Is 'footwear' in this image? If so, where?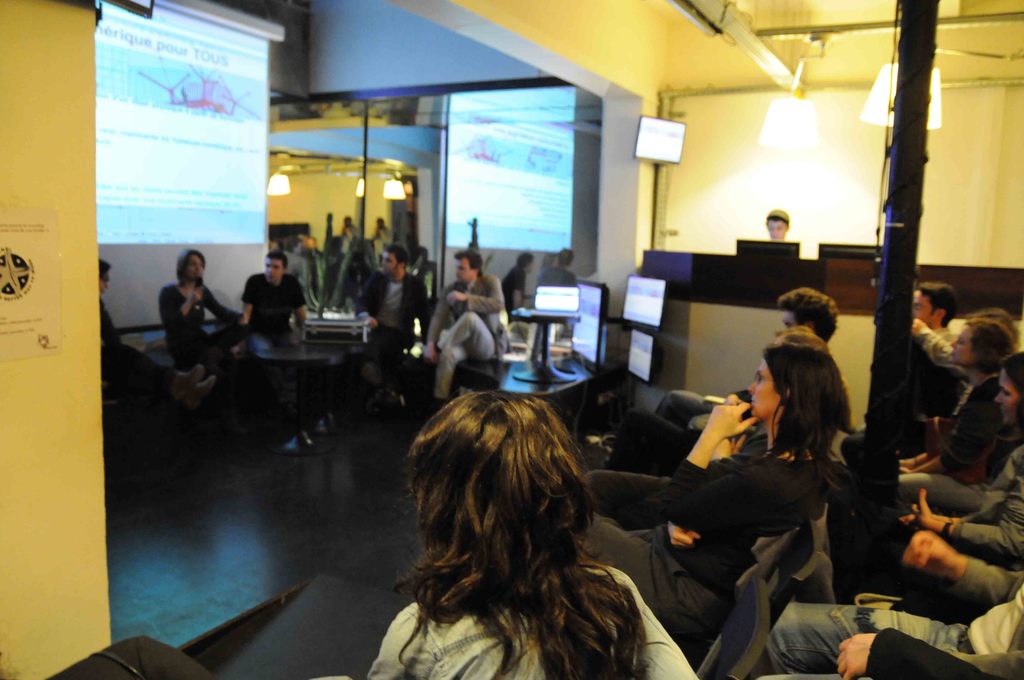
Yes, at 172:364:197:397.
